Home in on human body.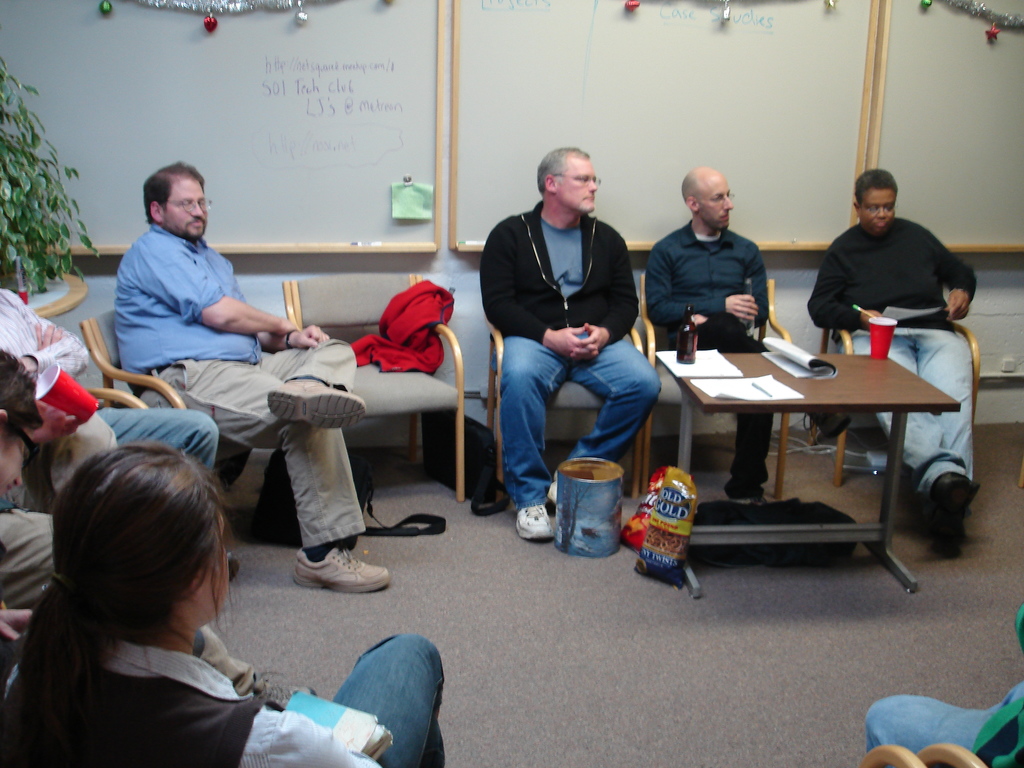
Homed in at region(807, 218, 979, 536).
